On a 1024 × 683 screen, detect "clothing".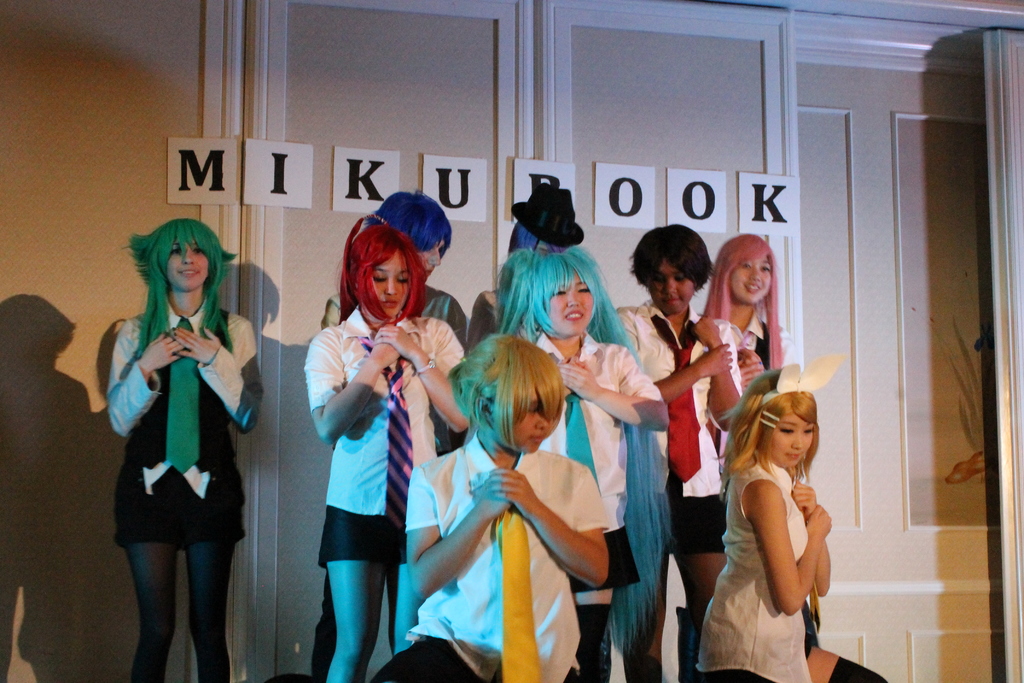
x1=709, y1=320, x2=767, y2=466.
